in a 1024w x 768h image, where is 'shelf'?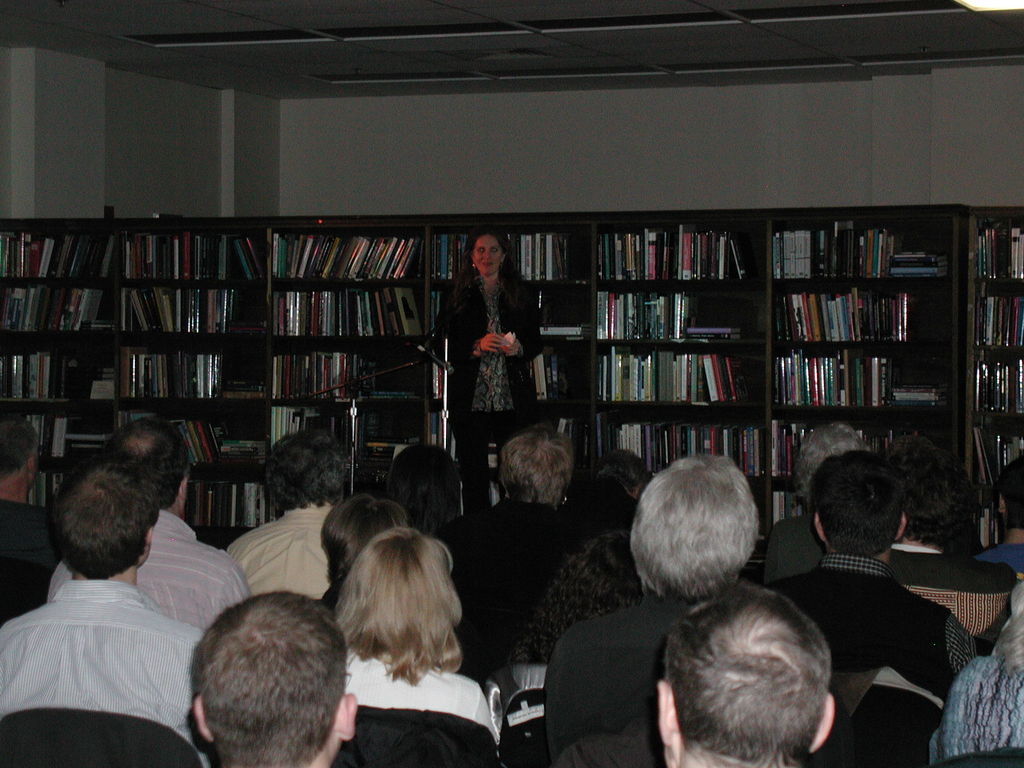
(159, 280, 431, 342).
